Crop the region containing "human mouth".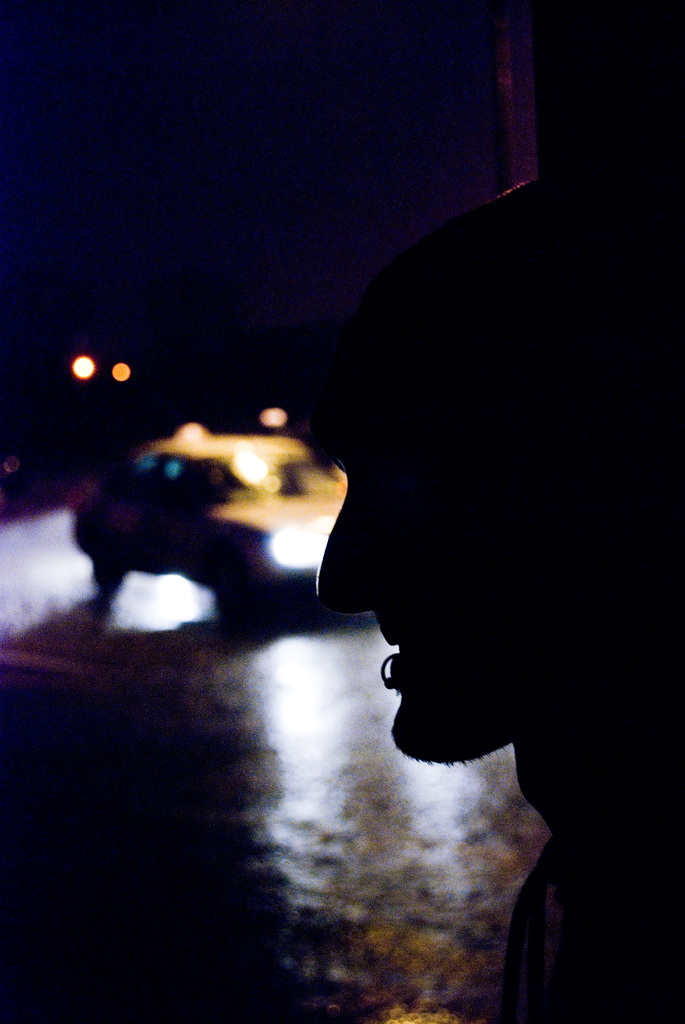
Crop region: [left=381, top=617, right=434, bottom=697].
